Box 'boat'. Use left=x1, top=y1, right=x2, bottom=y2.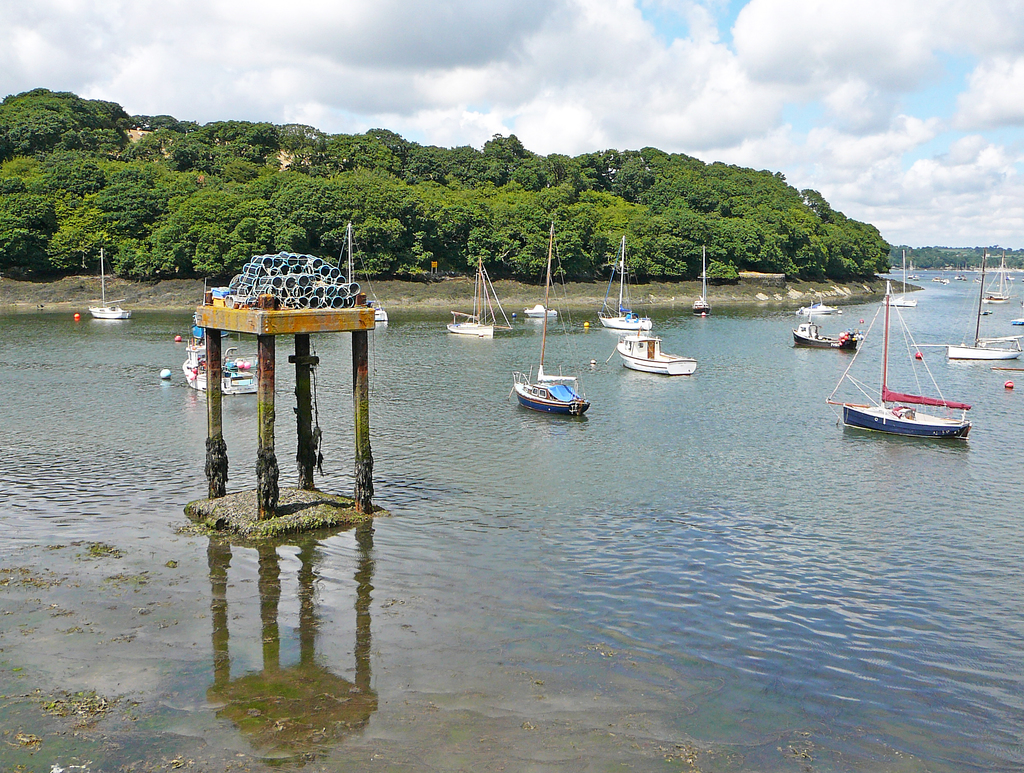
left=912, top=250, right=1023, bottom=361.
